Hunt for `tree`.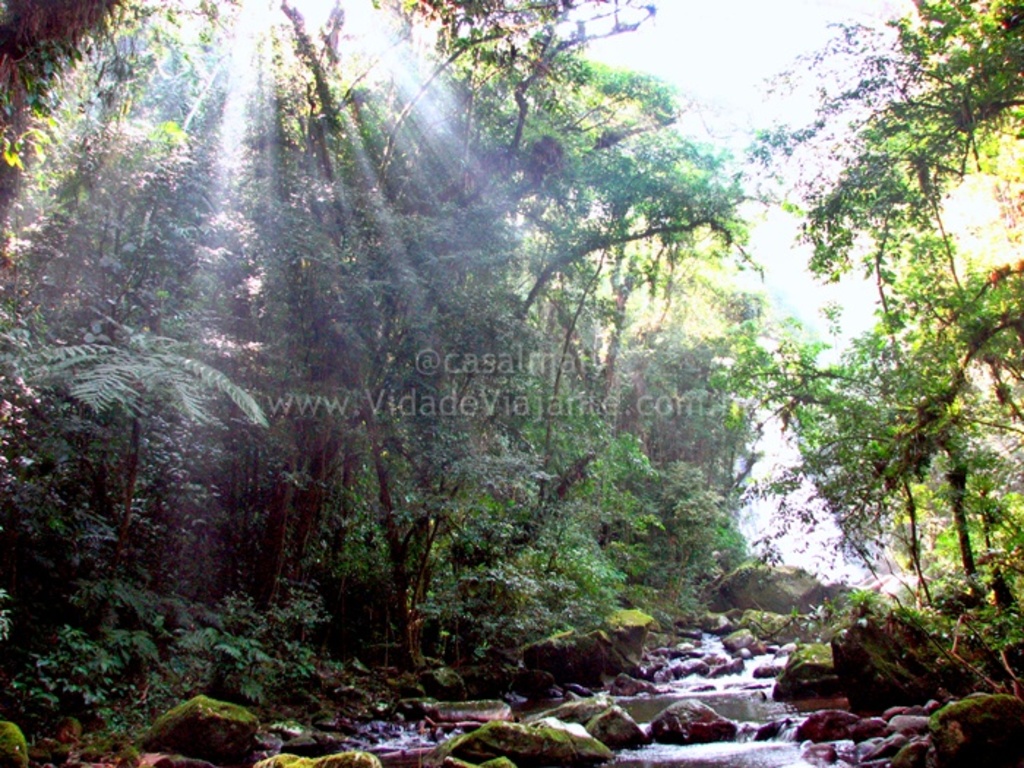
Hunted down at [752, 0, 1023, 361].
